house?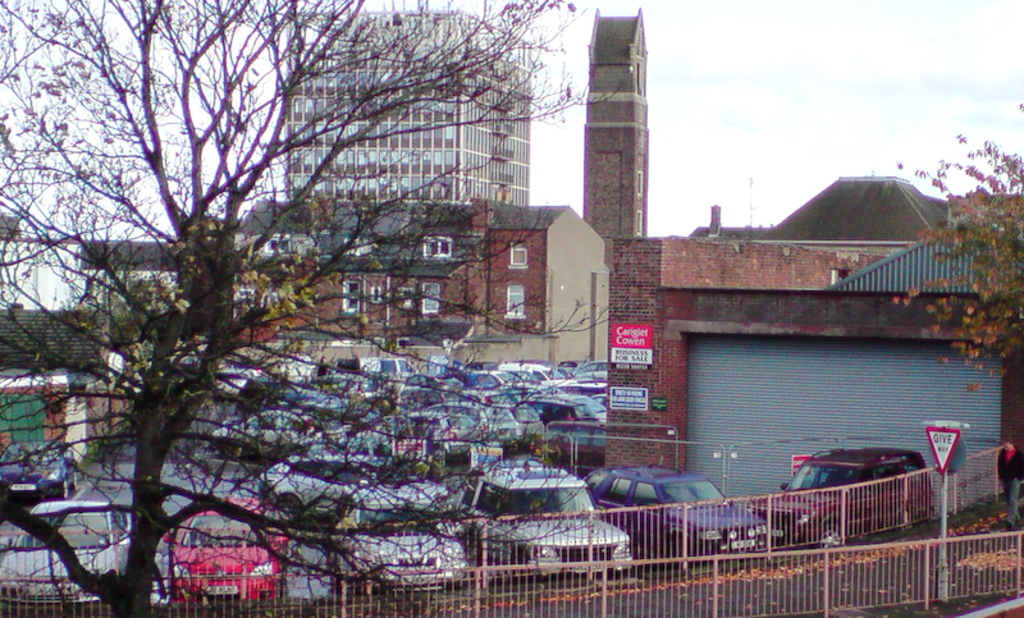
x1=0 y1=307 x2=128 y2=467
